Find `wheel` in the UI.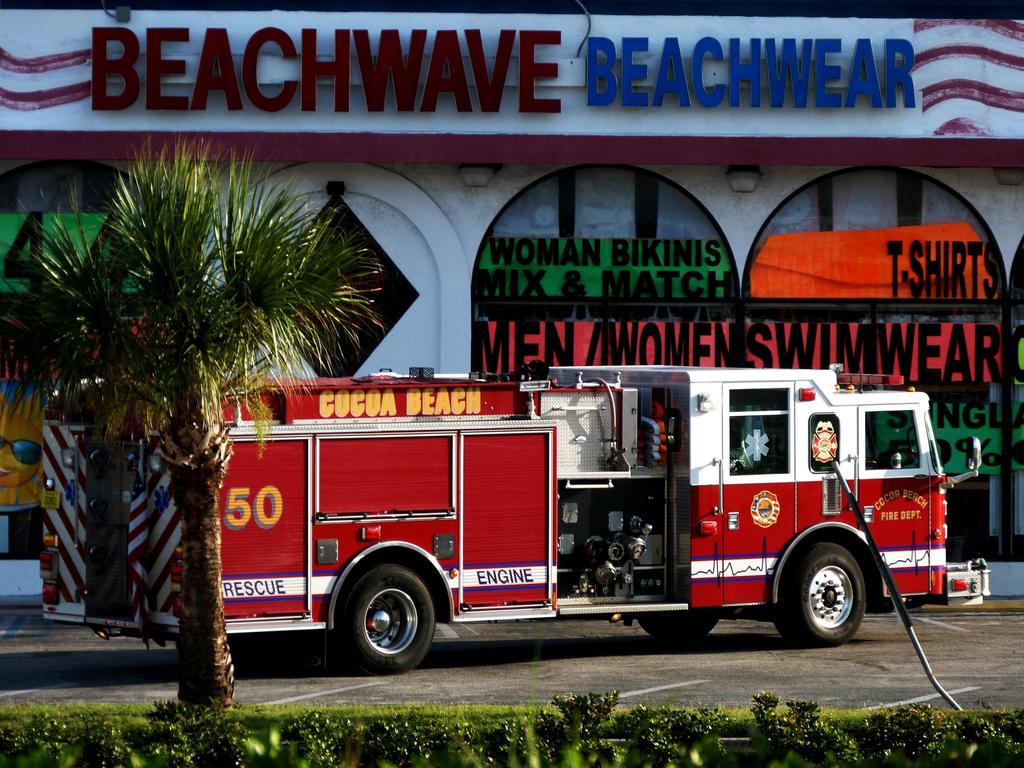
UI element at 339, 564, 433, 674.
